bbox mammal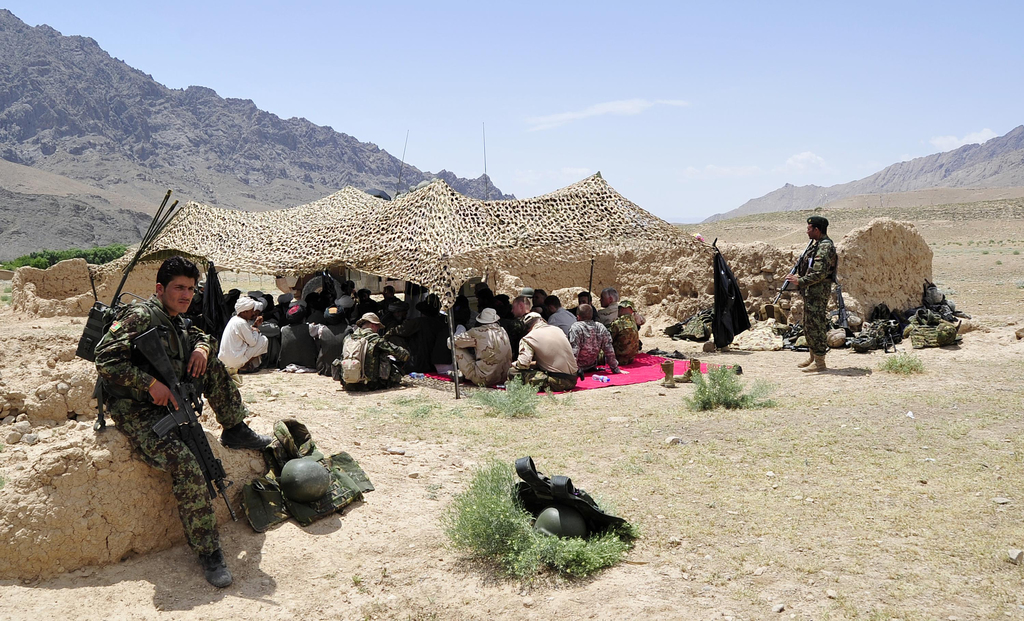
<bbox>77, 245, 242, 578</bbox>
